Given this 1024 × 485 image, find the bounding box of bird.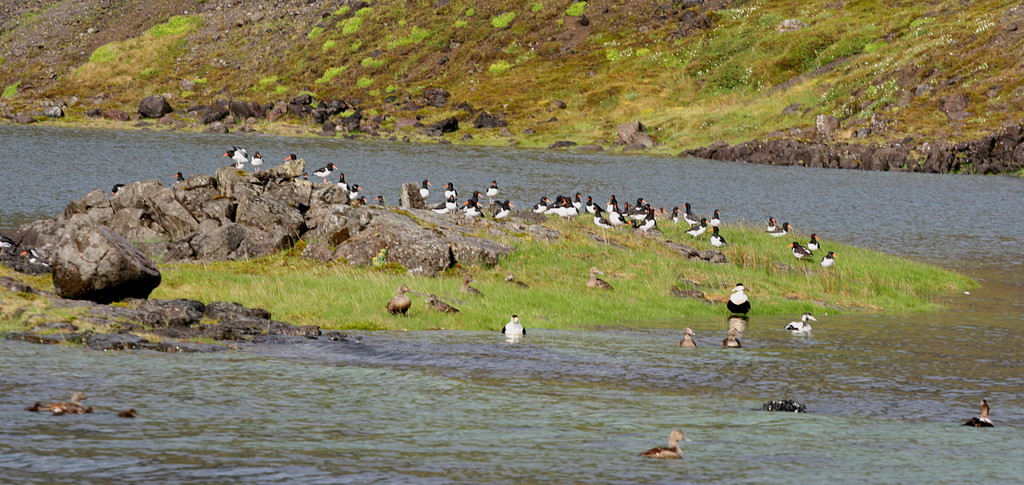
(764, 222, 793, 238).
